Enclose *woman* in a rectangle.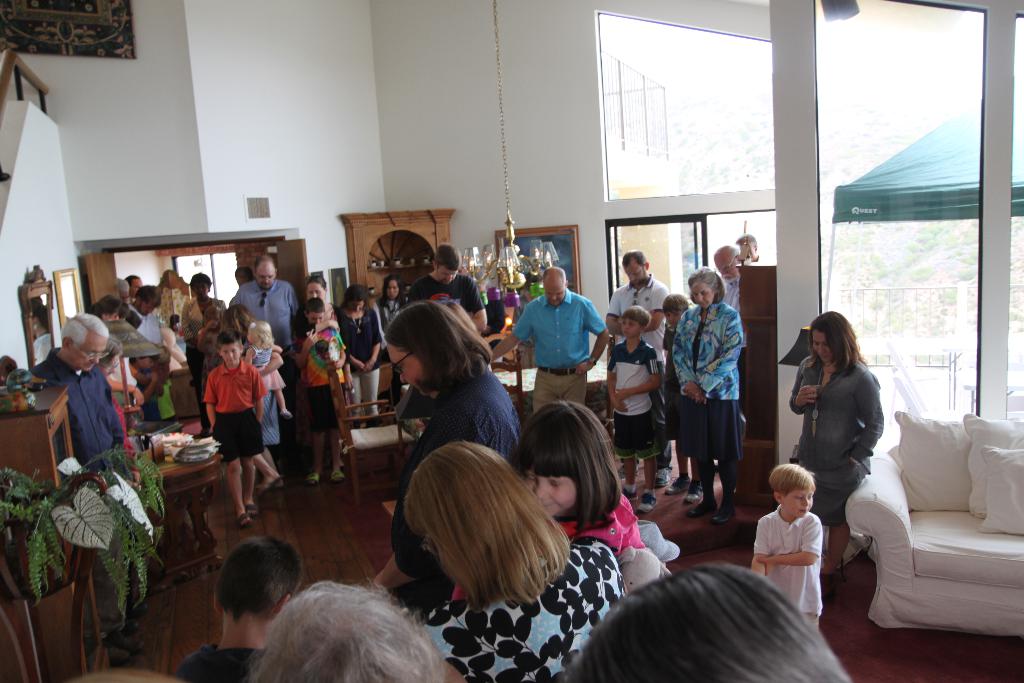
crop(213, 302, 282, 491).
